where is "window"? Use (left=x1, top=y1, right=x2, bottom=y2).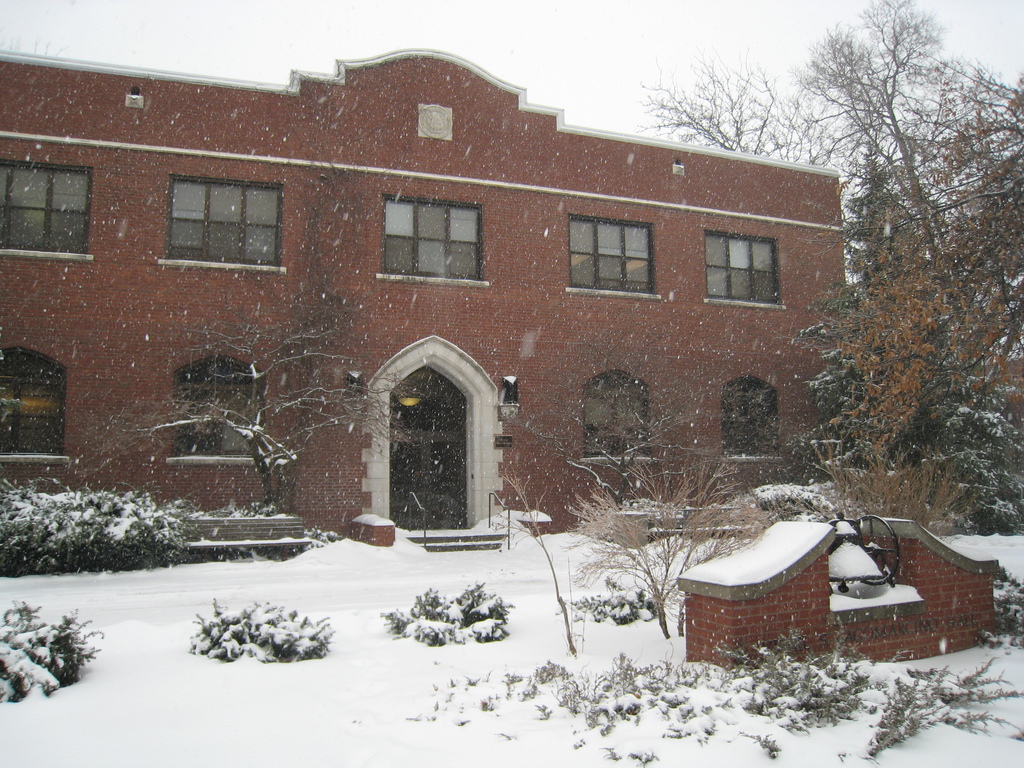
(left=721, top=379, right=782, bottom=460).
